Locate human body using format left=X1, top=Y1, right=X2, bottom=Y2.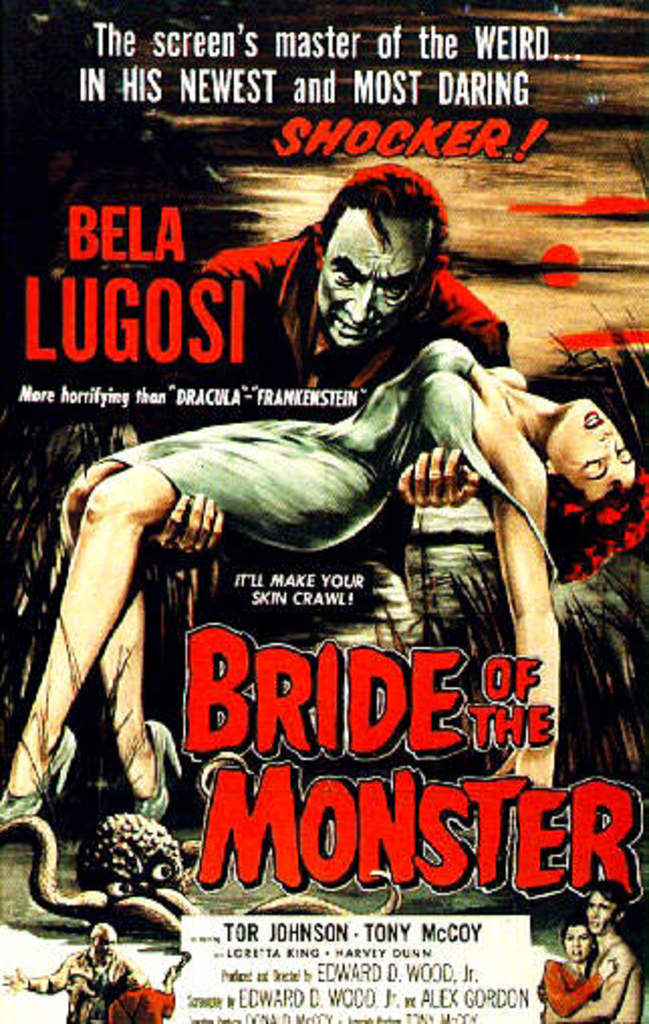
left=105, top=959, right=177, bottom=1022.
